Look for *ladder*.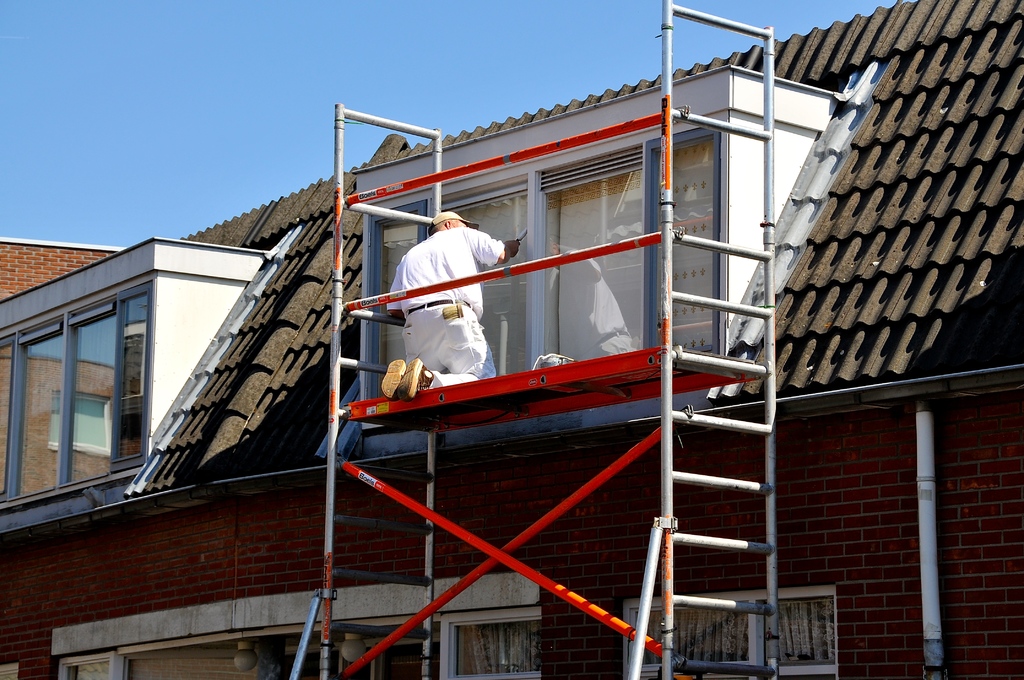
Found: (662, 3, 781, 679).
